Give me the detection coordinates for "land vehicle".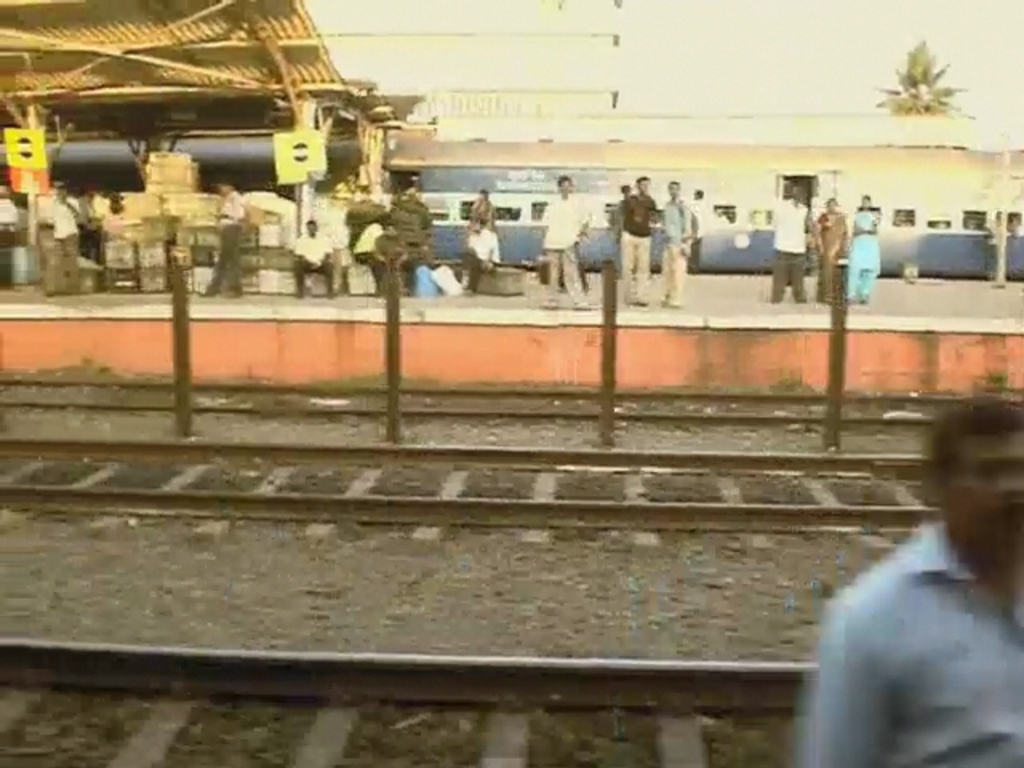
Rect(0, 141, 1022, 280).
